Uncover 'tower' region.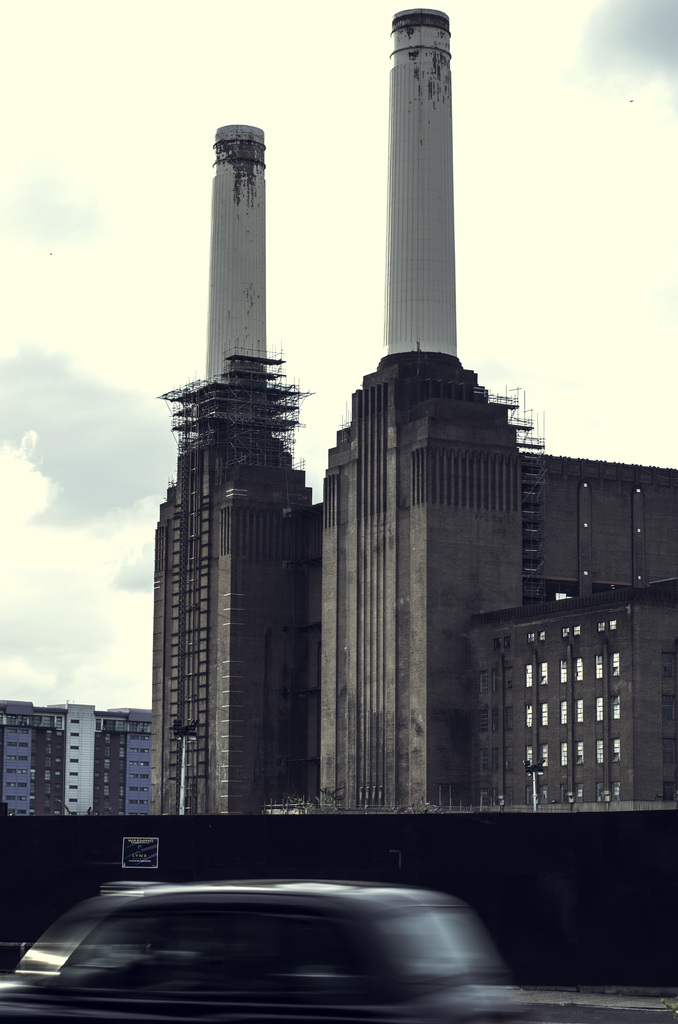
Uncovered: 145/84/340/838.
